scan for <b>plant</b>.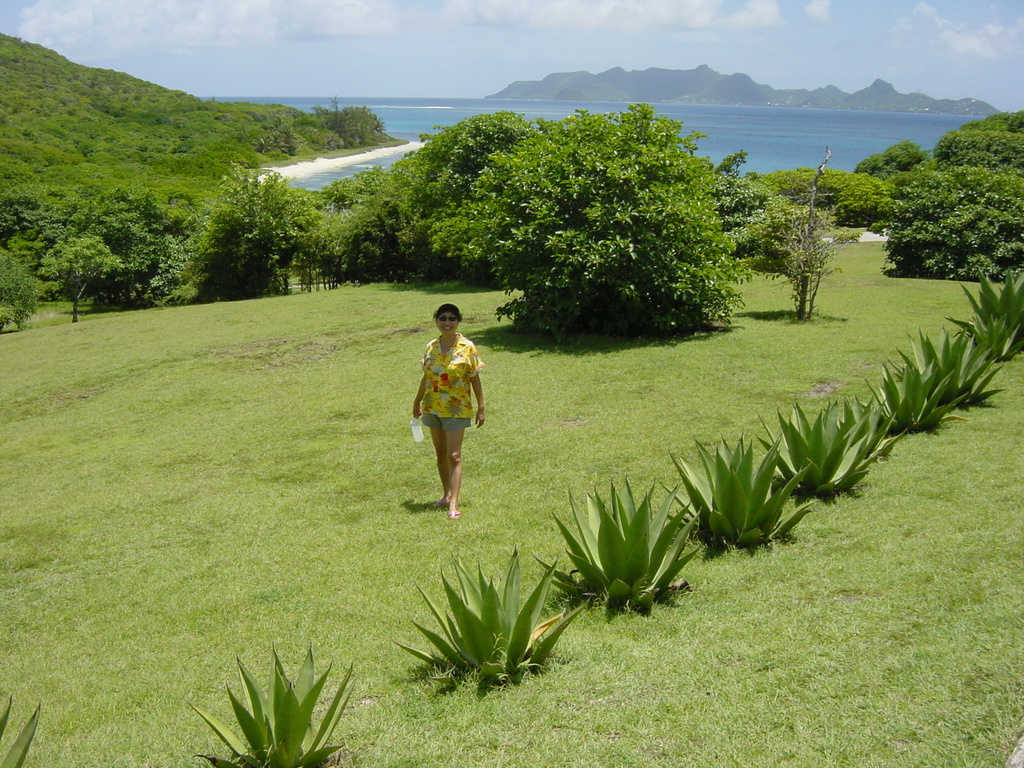
Scan result: detection(835, 388, 908, 470).
